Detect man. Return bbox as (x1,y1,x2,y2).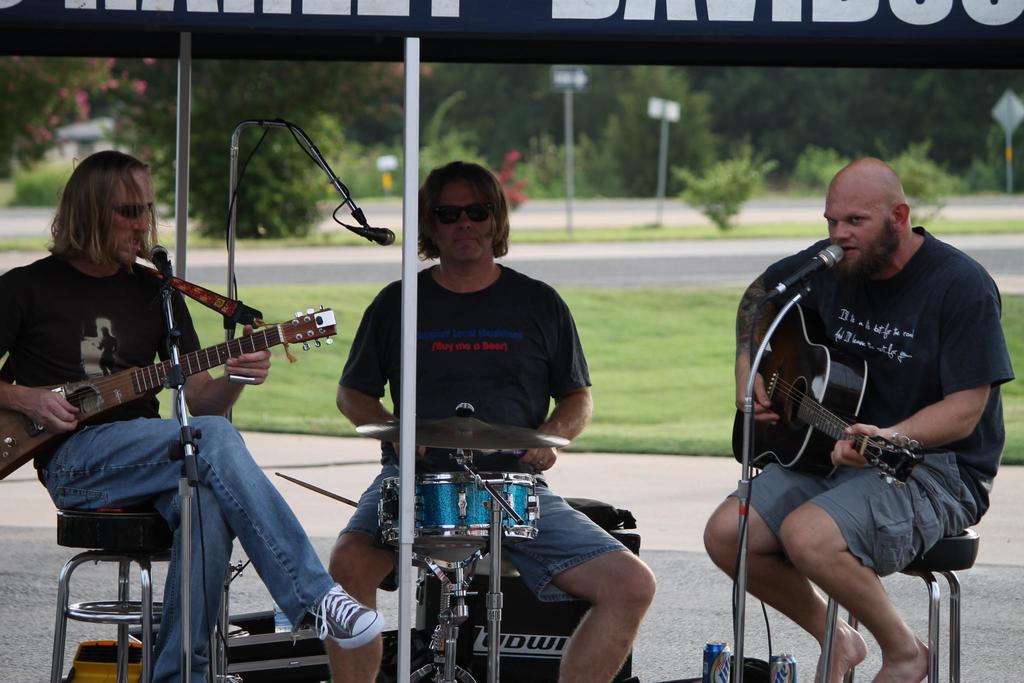
(724,127,1000,666).
